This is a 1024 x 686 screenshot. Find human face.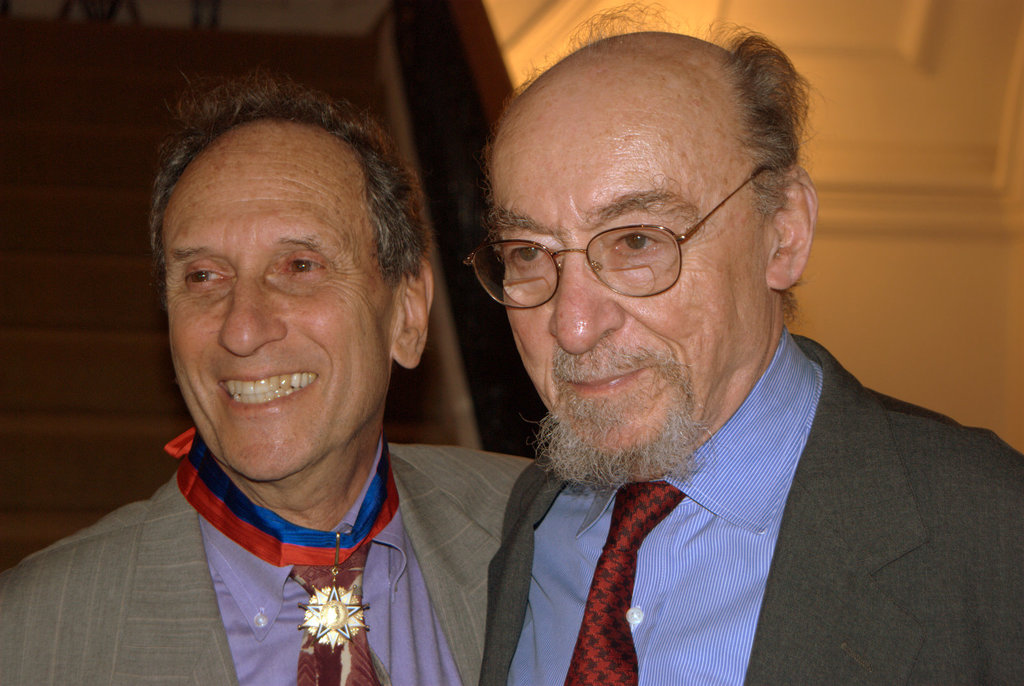
Bounding box: box=[169, 122, 389, 483].
